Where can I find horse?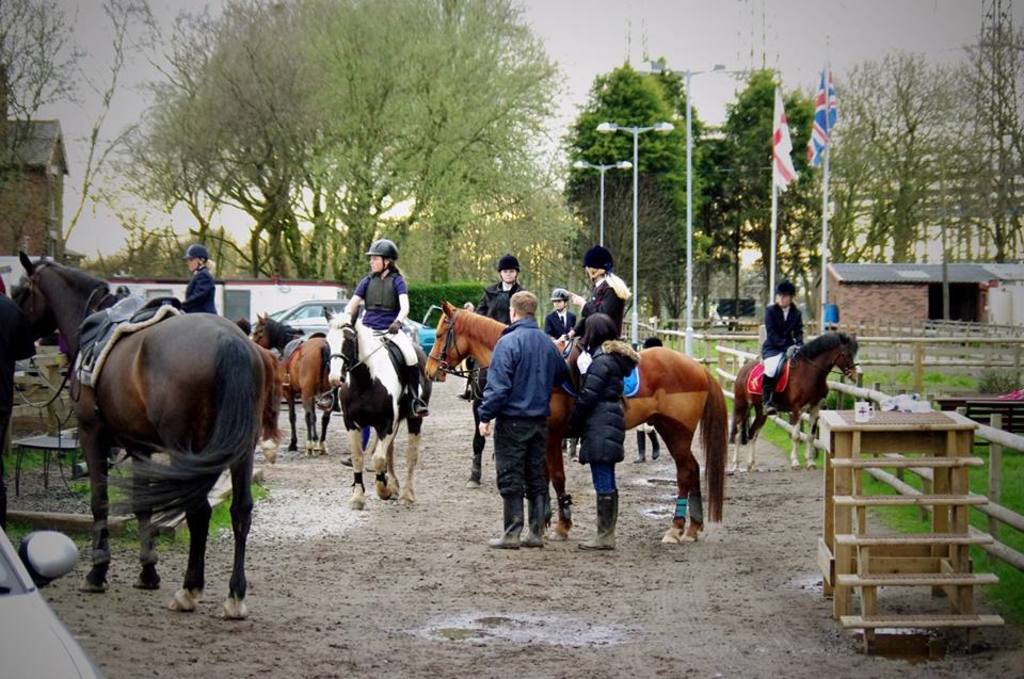
You can find it at <bbox>461, 285, 521, 488</bbox>.
